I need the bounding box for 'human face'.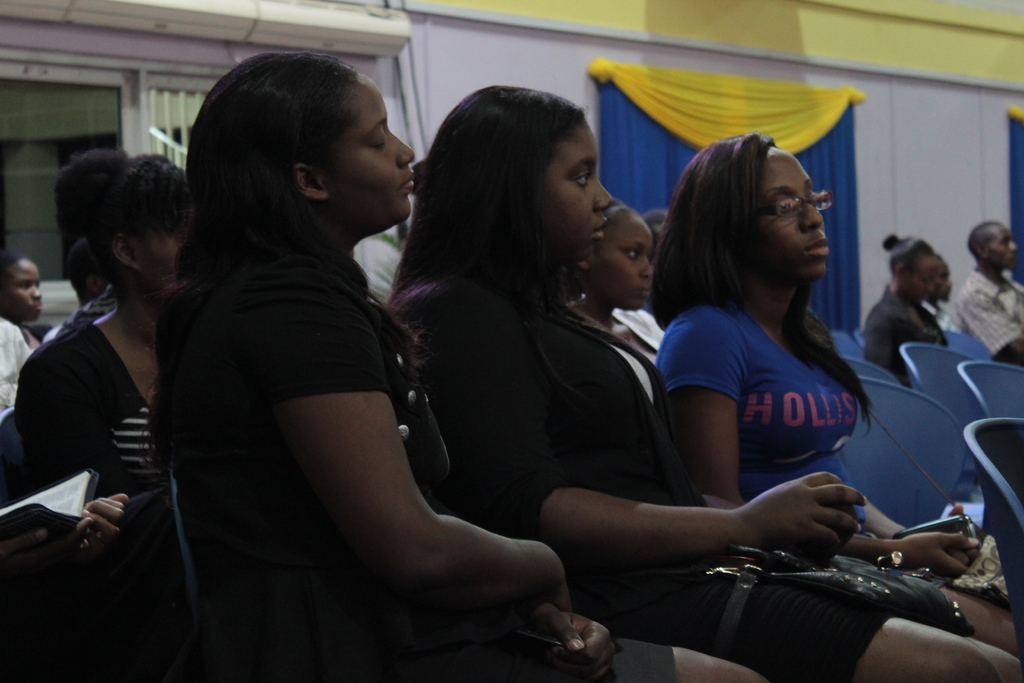
Here it is: bbox(522, 124, 618, 268).
